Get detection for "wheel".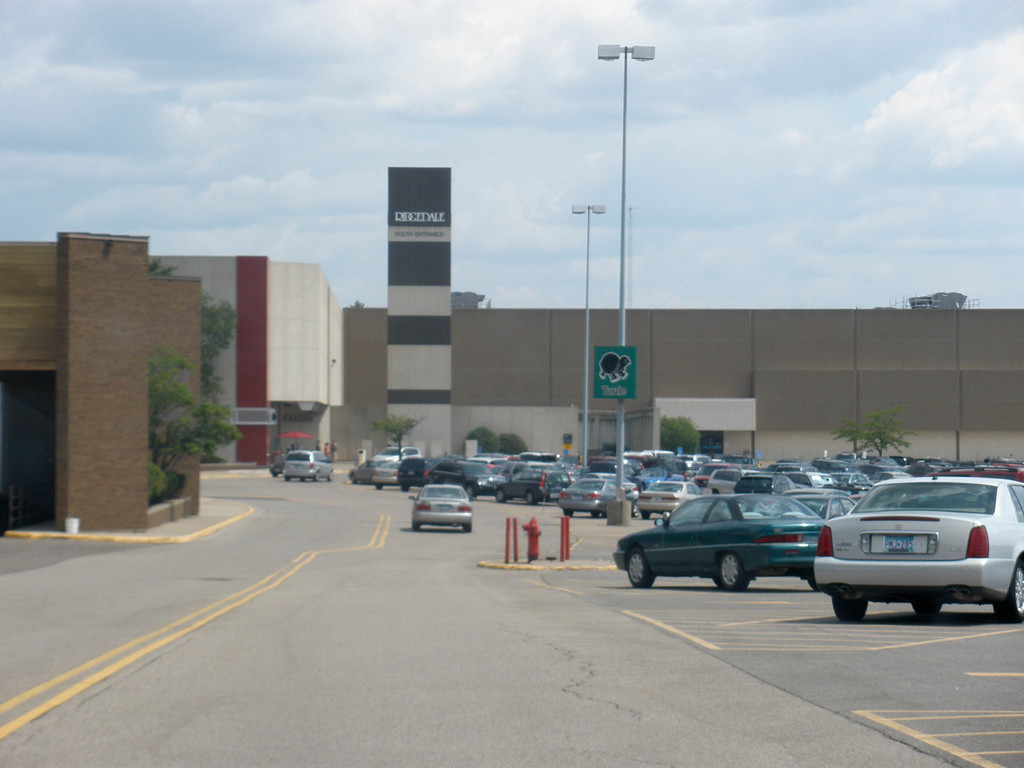
Detection: (831, 598, 867, 624).
